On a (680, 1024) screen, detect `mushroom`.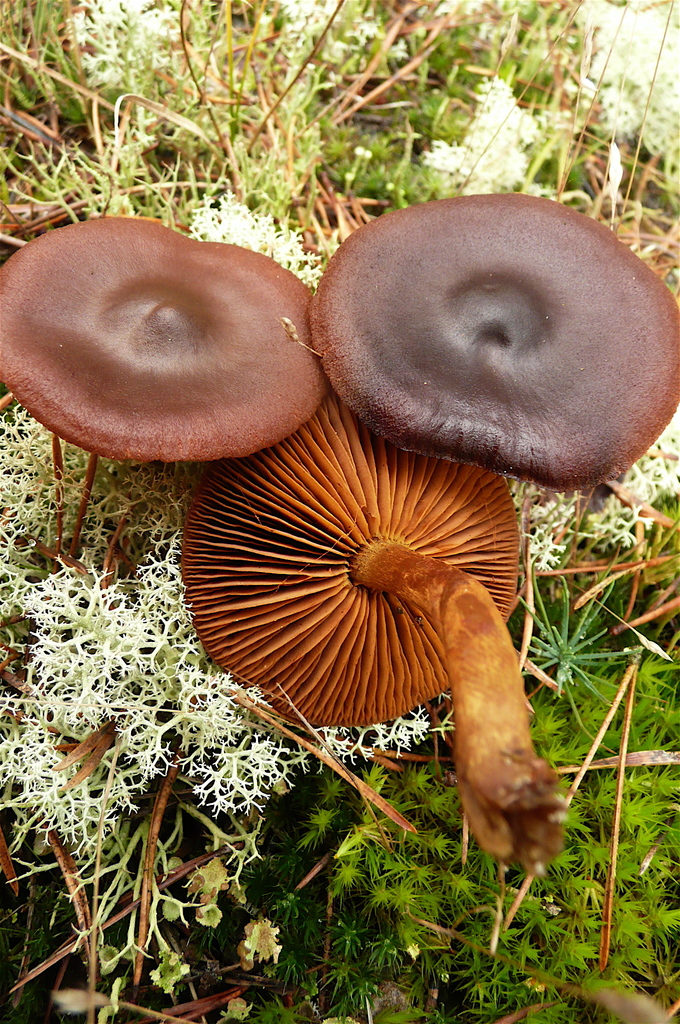
(307, 195, 679, 488).
